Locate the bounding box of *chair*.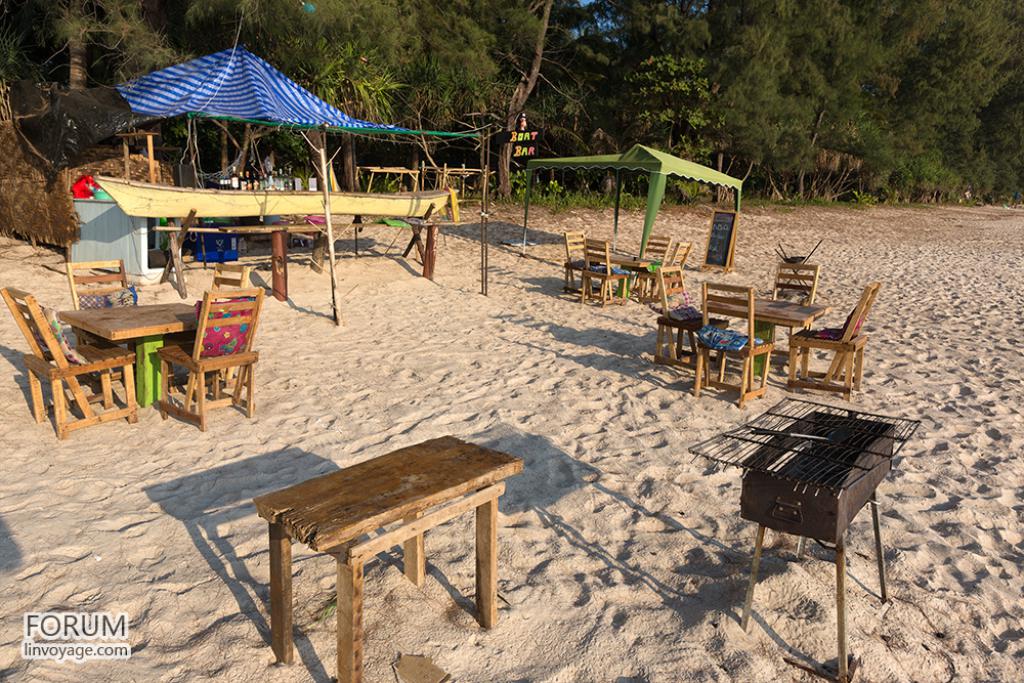
Bounding box: 0:283:139:437.
